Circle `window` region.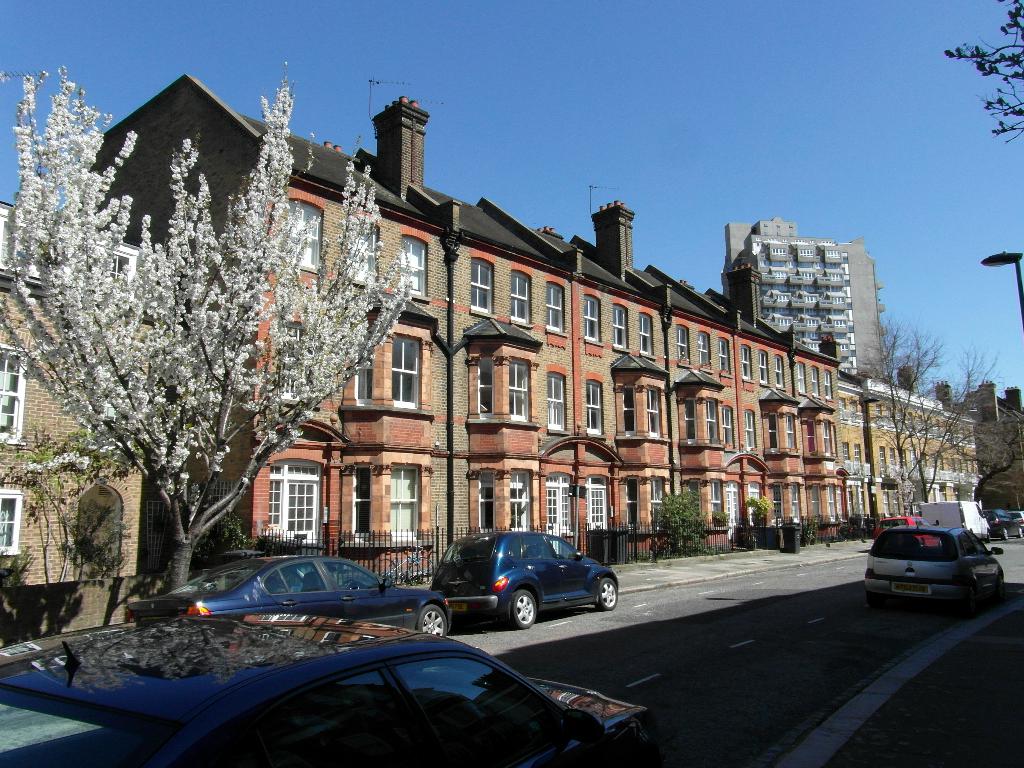
Region: crop(762, 352, 768, 386).
